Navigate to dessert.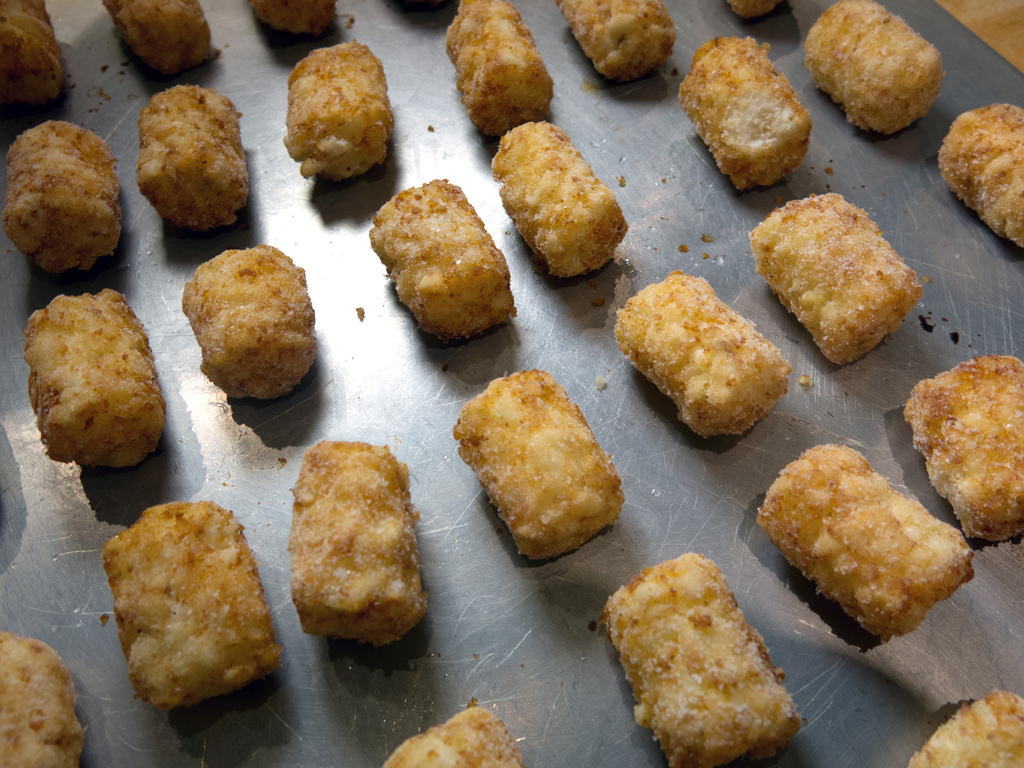
Navigation target: (left=932, top=103, right=1023, bottom=252).
